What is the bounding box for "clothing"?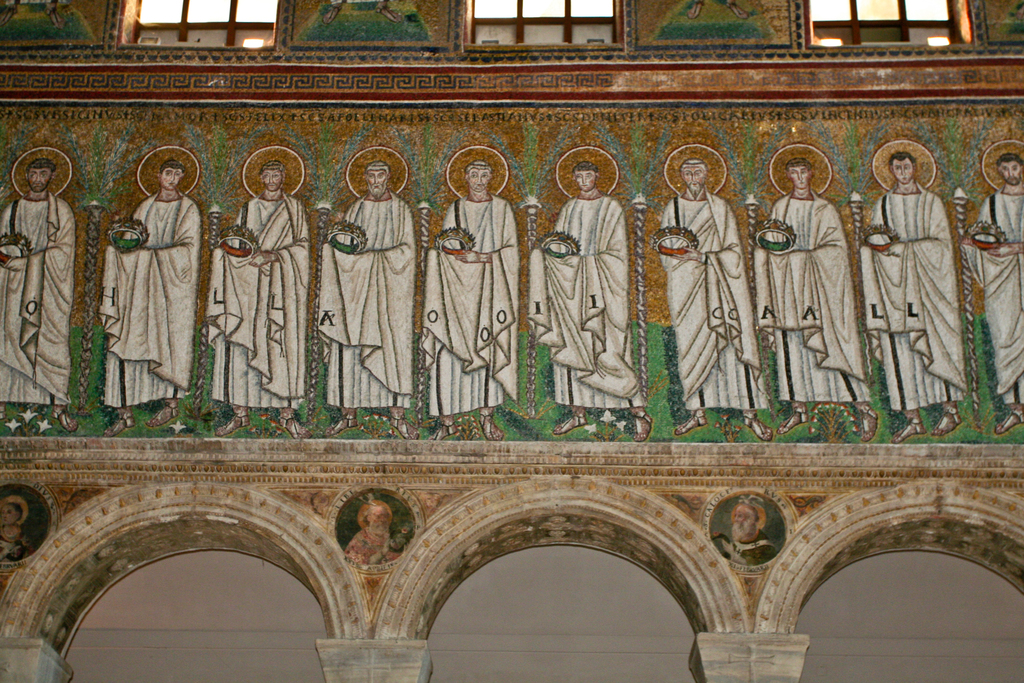
box(316, 194, 412, 404).
